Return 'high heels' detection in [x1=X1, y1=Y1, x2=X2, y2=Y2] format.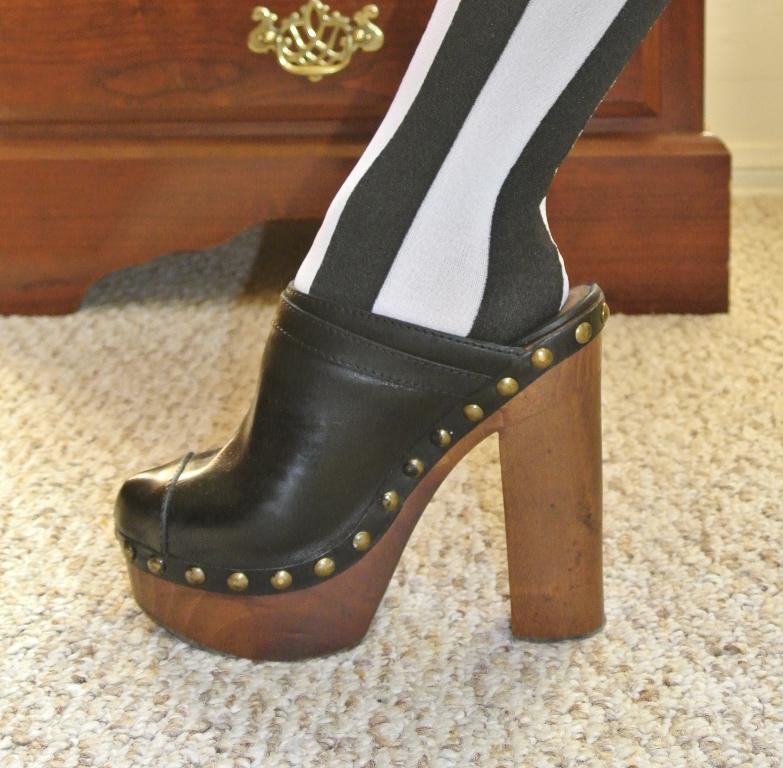
[x1=113, y1=278, x2=608, y2=668].
